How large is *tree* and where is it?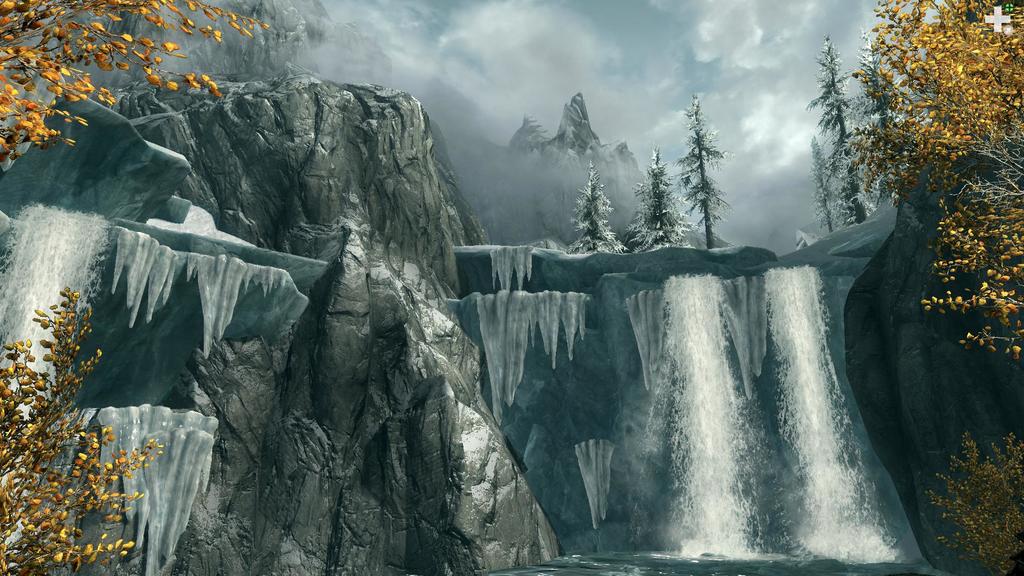
Bounding box: (670,95,729,255).
